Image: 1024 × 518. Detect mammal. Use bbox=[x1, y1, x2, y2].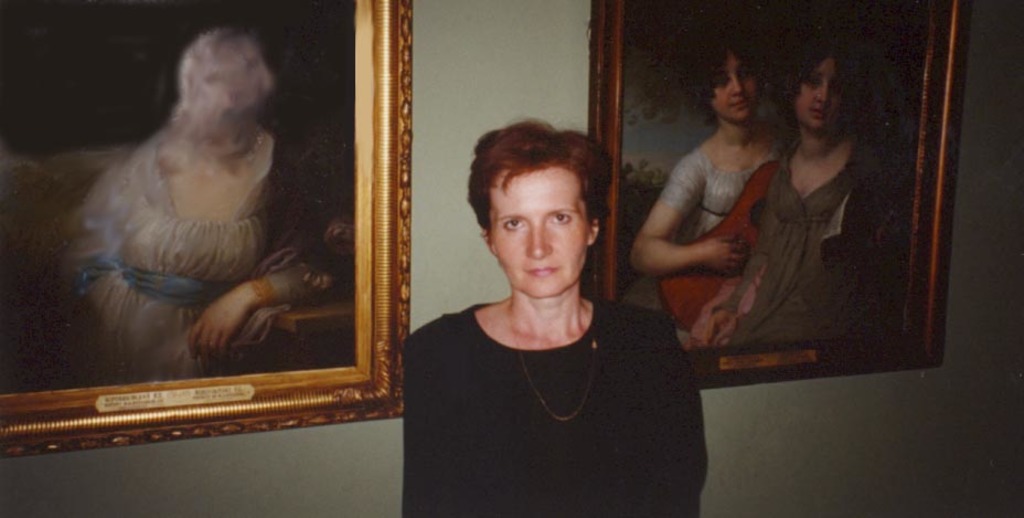
bbox=[689, 39, 899, 360].
